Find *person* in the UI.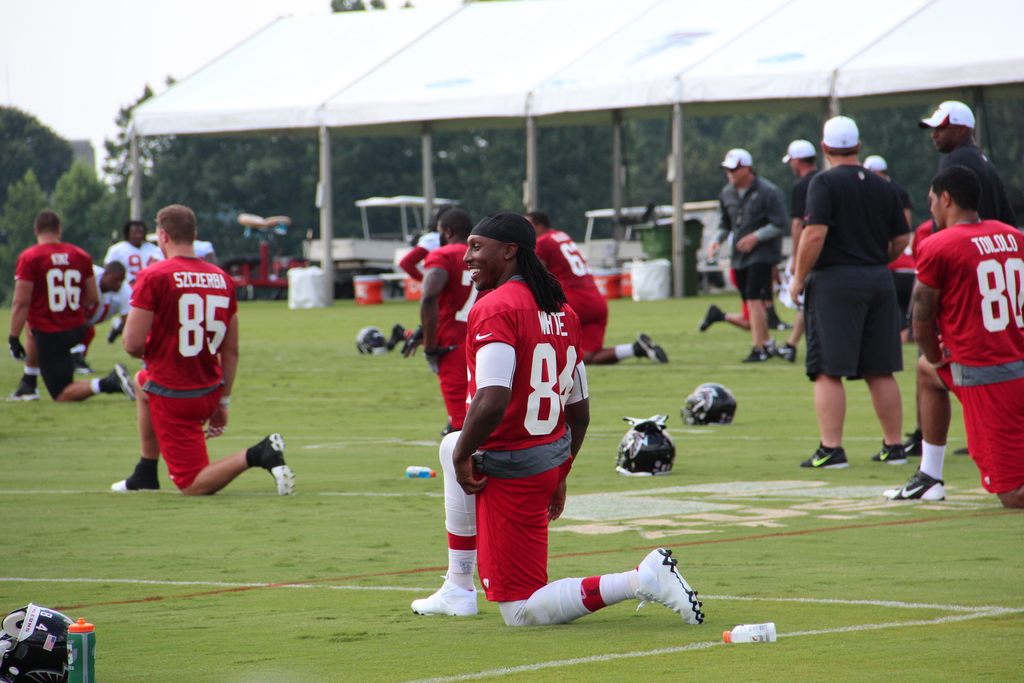
UI element at [116,204,241,529].
